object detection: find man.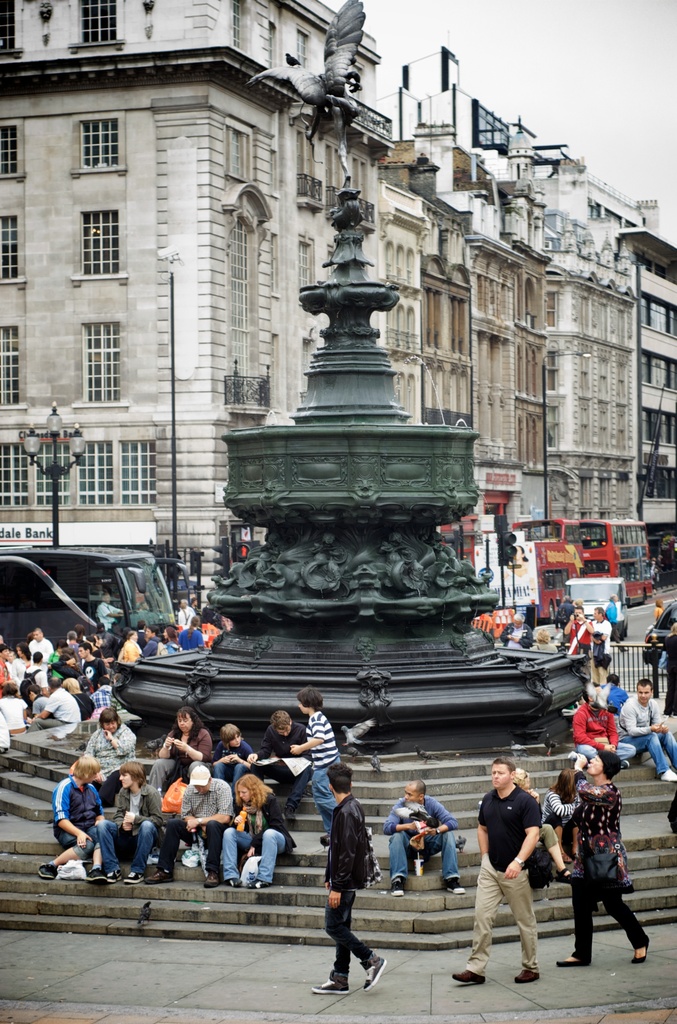
bbox=(553, 746, 658, 970).
